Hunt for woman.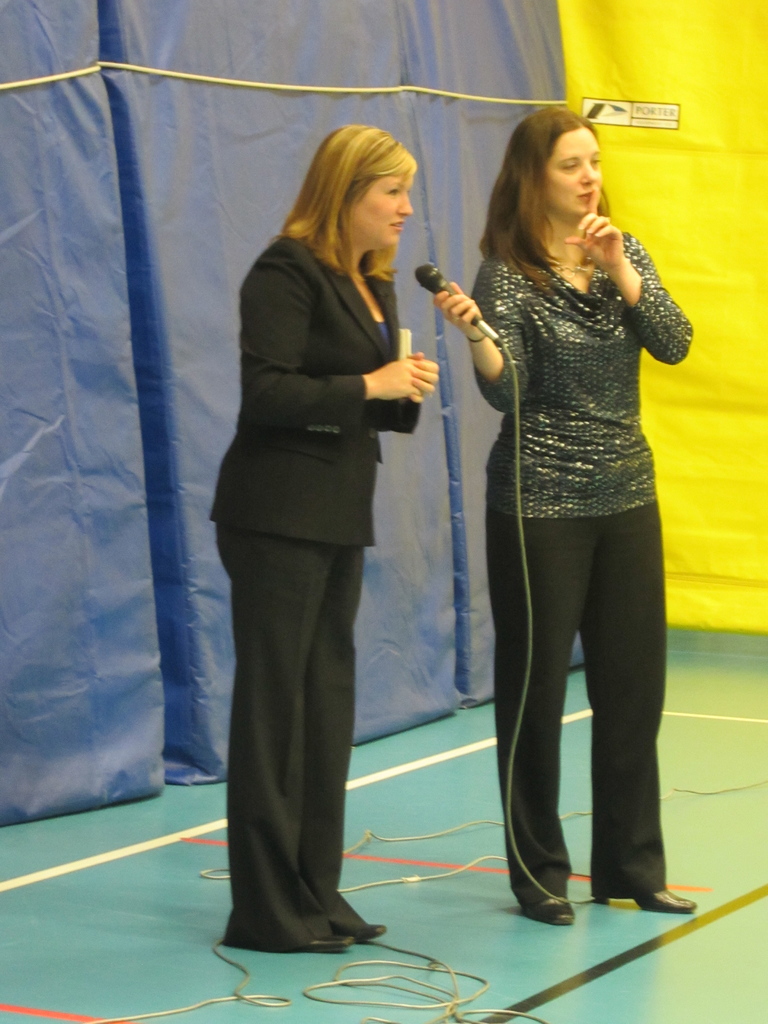
Hunted down at <box>436,76,687,975</box>.
